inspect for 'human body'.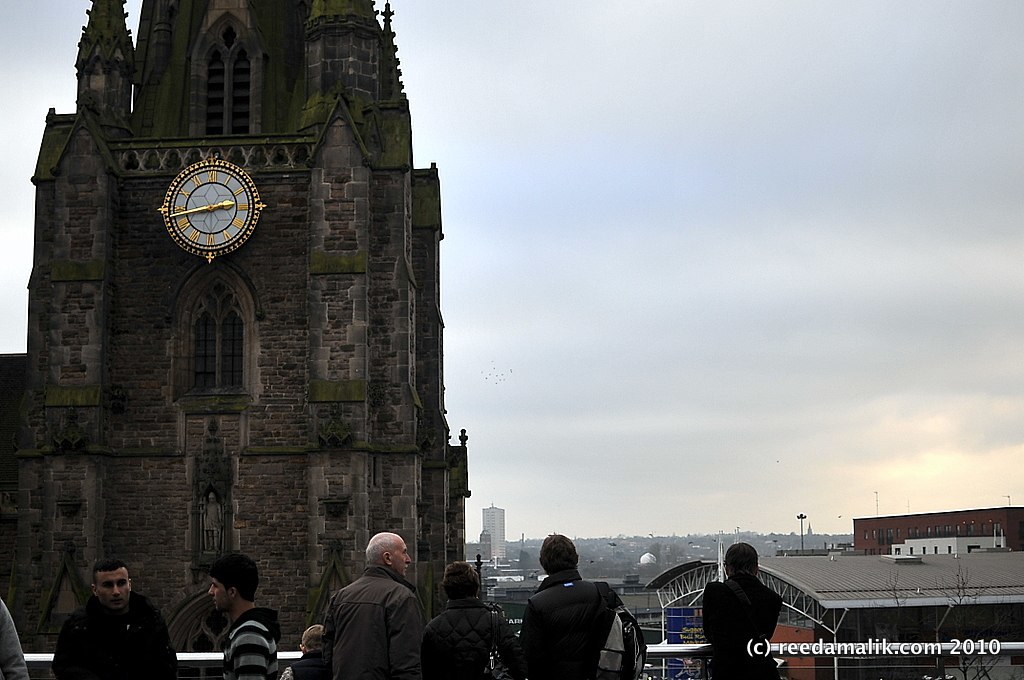
Inspection: left=210, top=554, right=278, bottom=679.
